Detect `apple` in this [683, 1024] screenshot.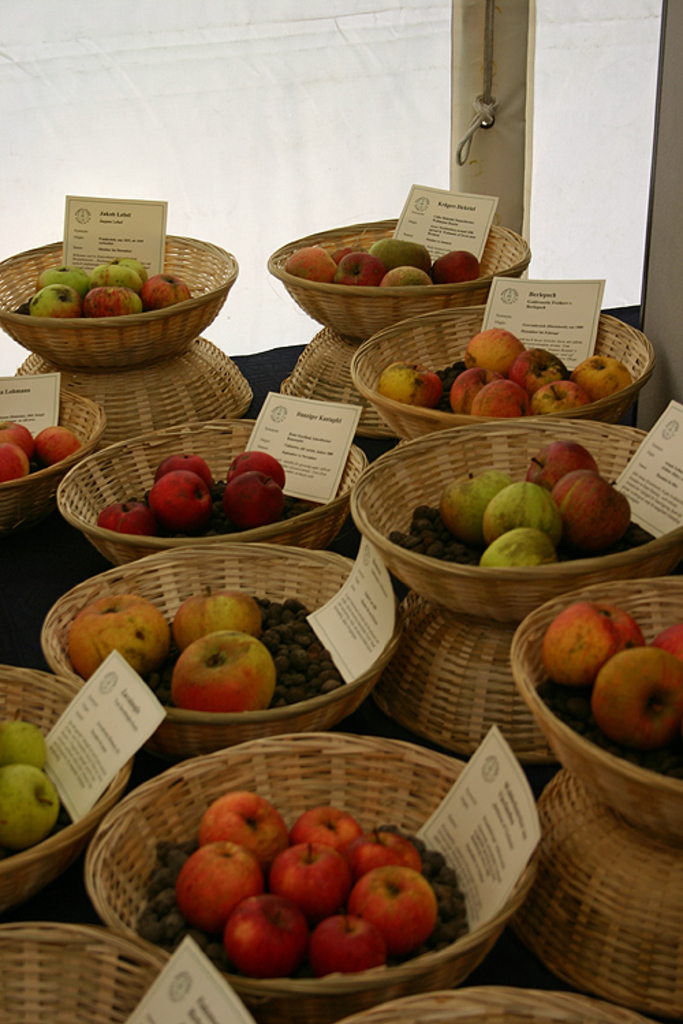
Detection: (left=339, top=847, right=441, bottom=950).
